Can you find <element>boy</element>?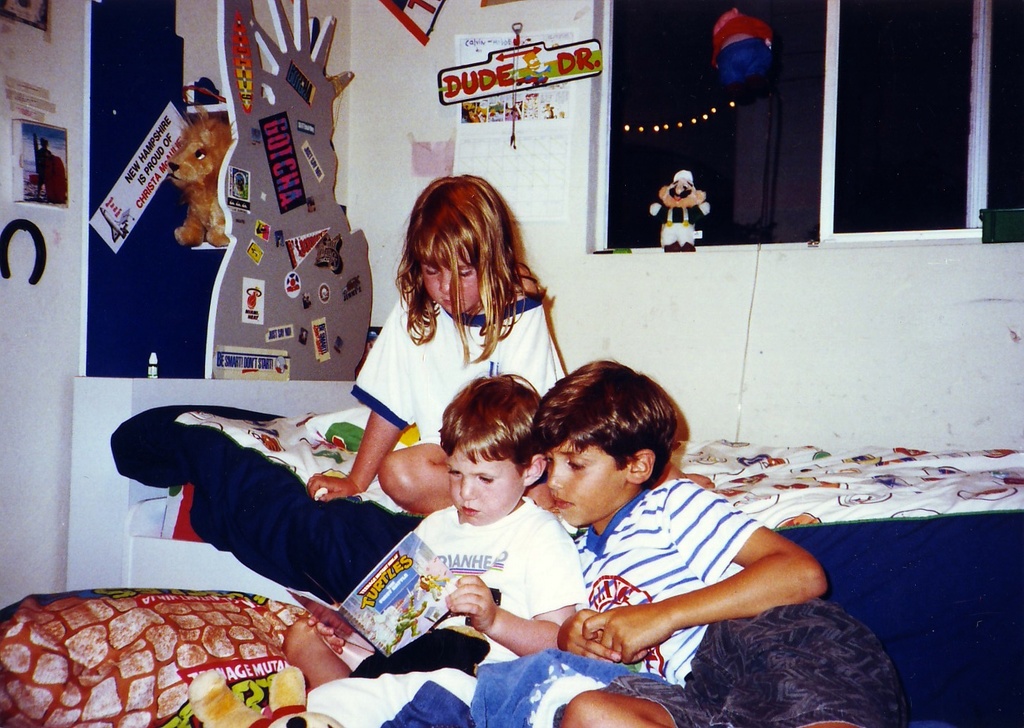
Yes, bounding box: left=527, top=358, right=907, bottom=727.
